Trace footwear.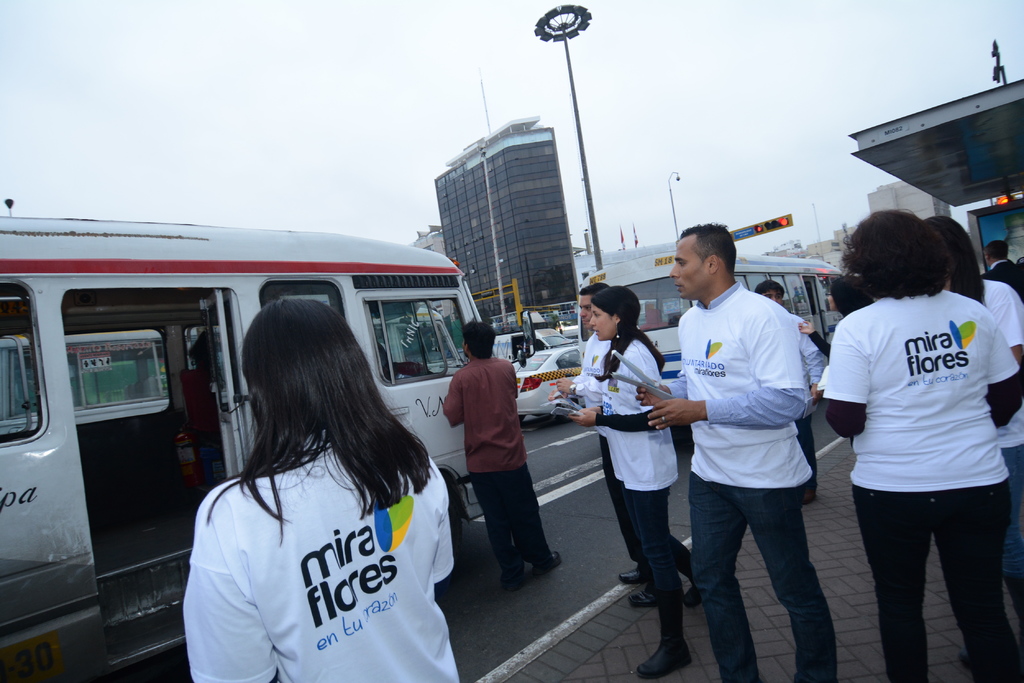
Traced to <bbox>534, 551, 564, 570</bbox>.
